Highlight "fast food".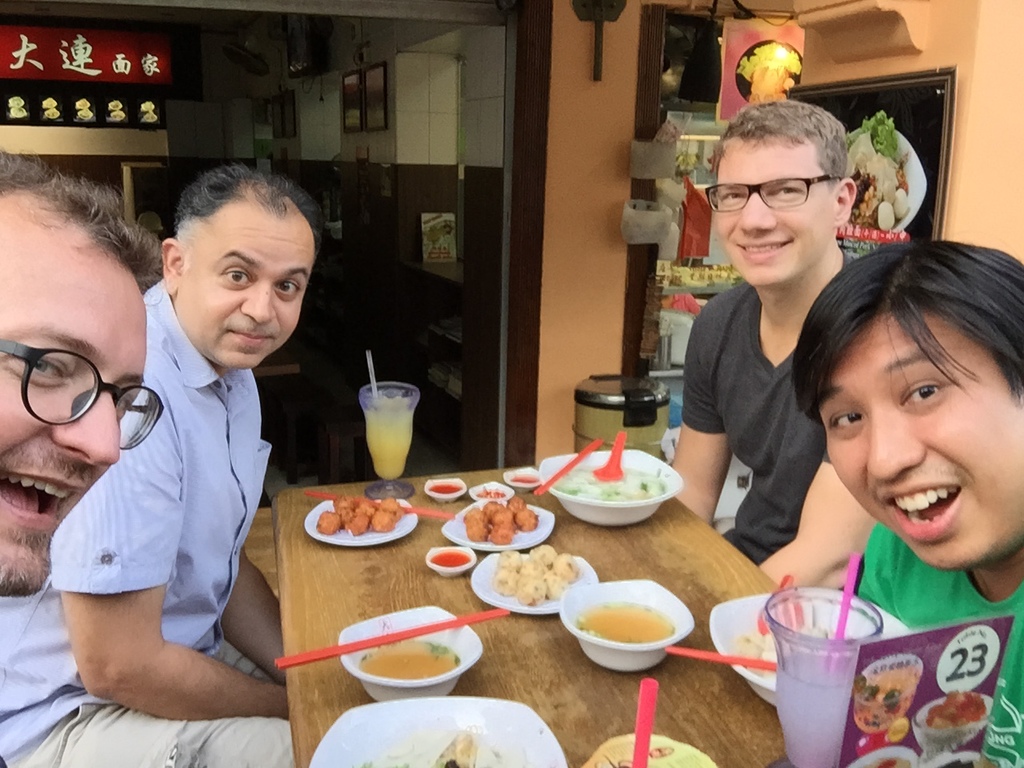
Highlighted region: Rect(466, 495, 538, 542).
